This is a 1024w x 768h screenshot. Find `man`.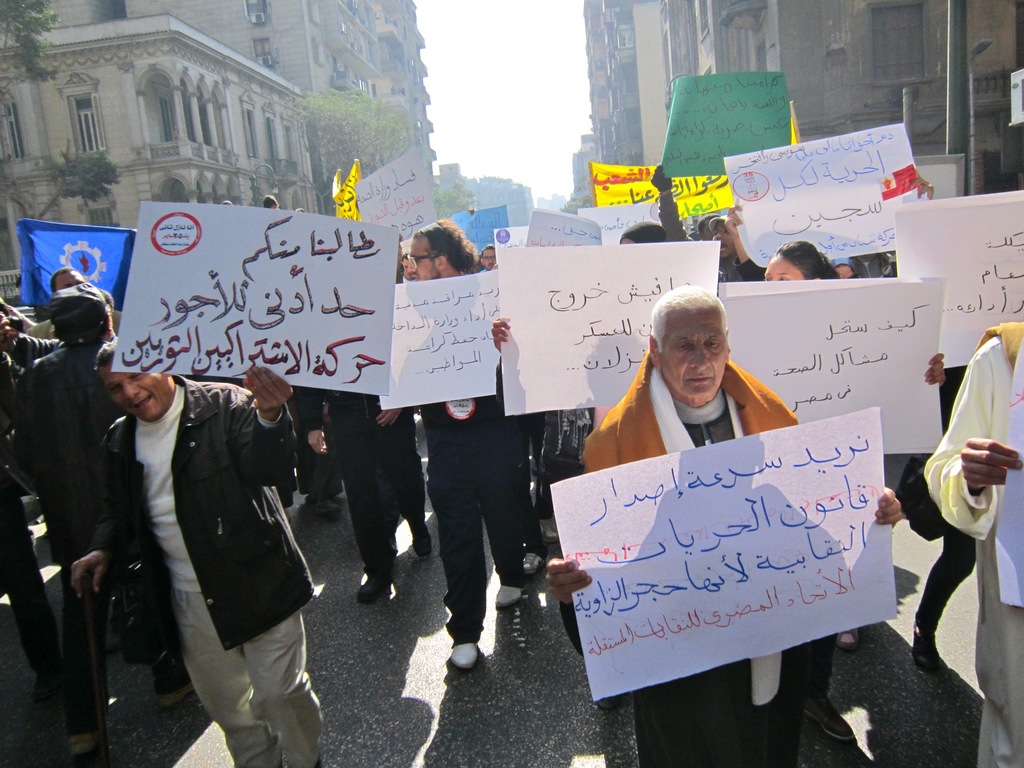
Bounding box: x1=412, y1=219, x2=532, y2=673.
